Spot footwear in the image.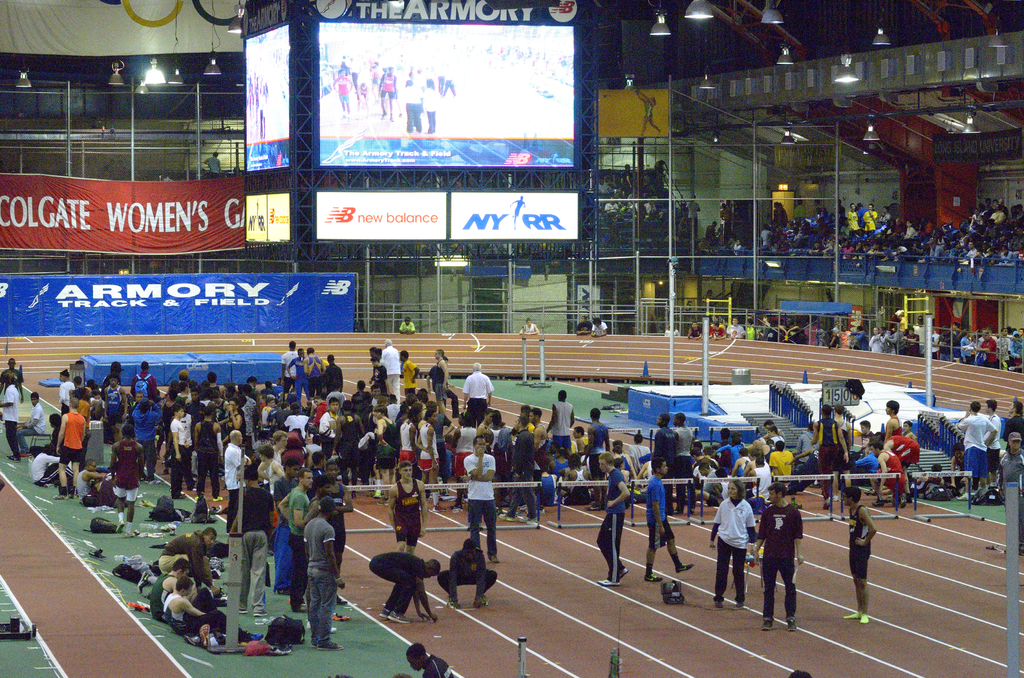
footwear found at region(600, 564, 625, 578).
